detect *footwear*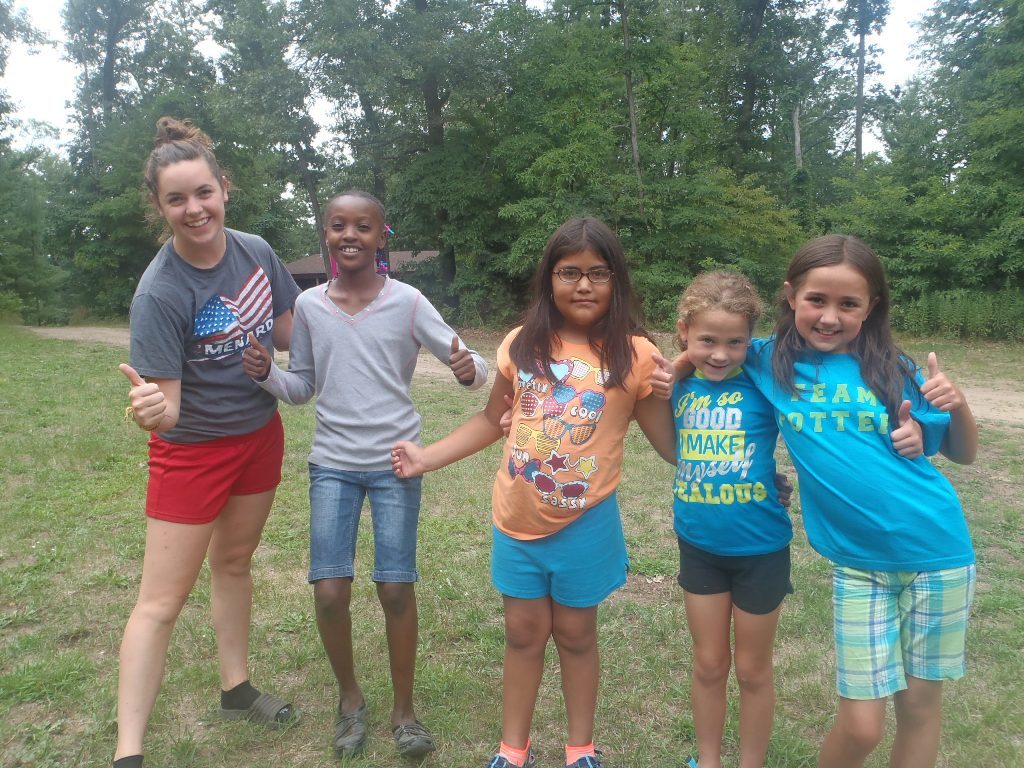
<bbox>566, 747, 601, 767</bbox>
